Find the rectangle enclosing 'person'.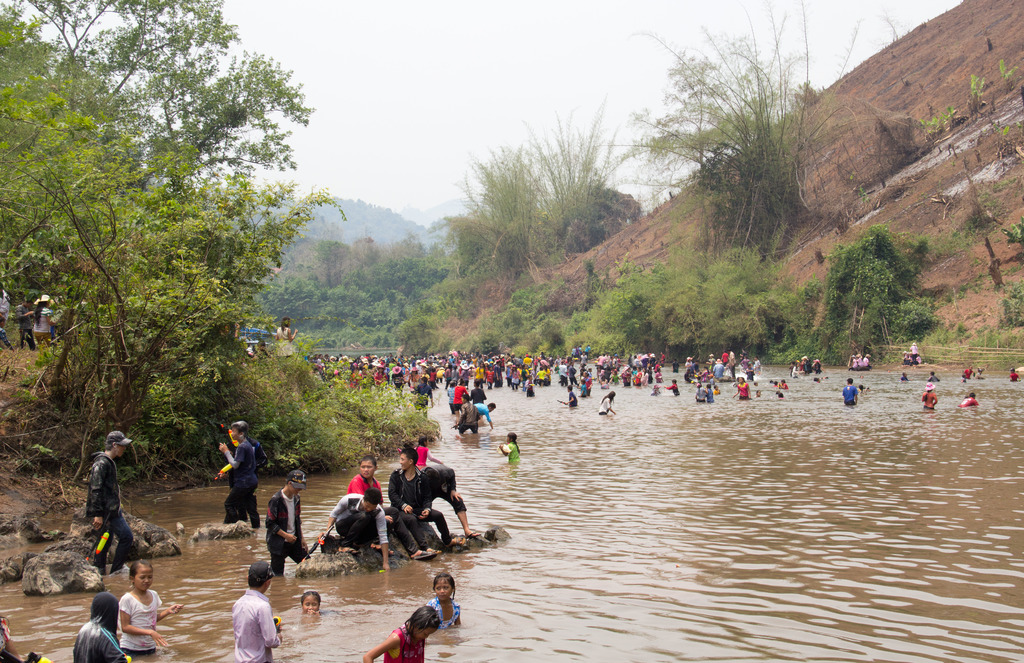
[723, 351, 728, 365].
